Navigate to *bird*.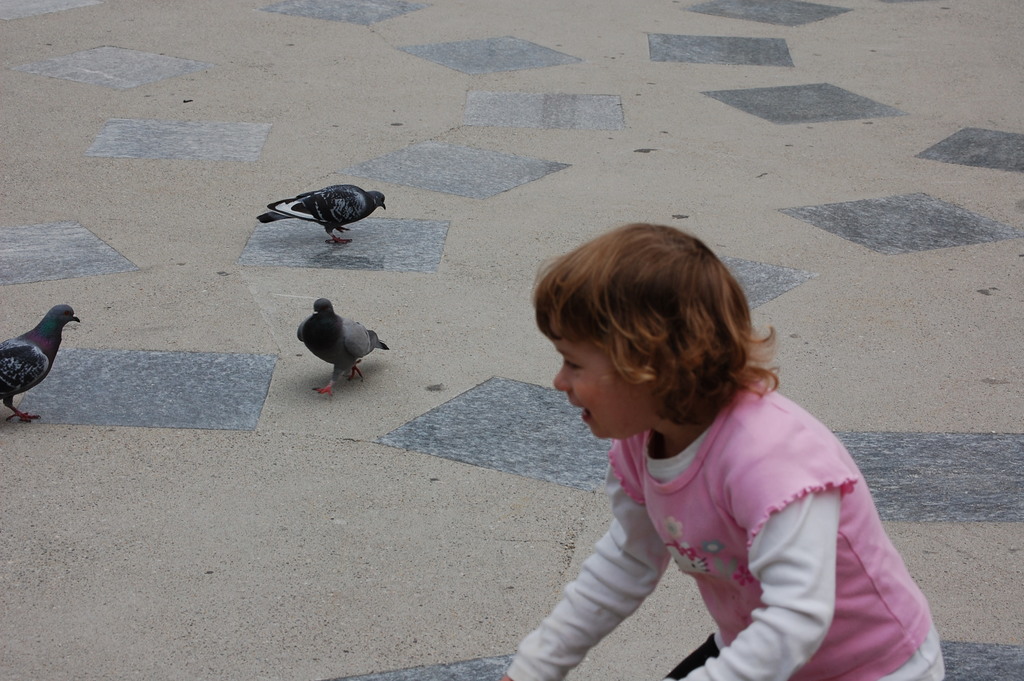
Navigation target: [0,302,81,427].
